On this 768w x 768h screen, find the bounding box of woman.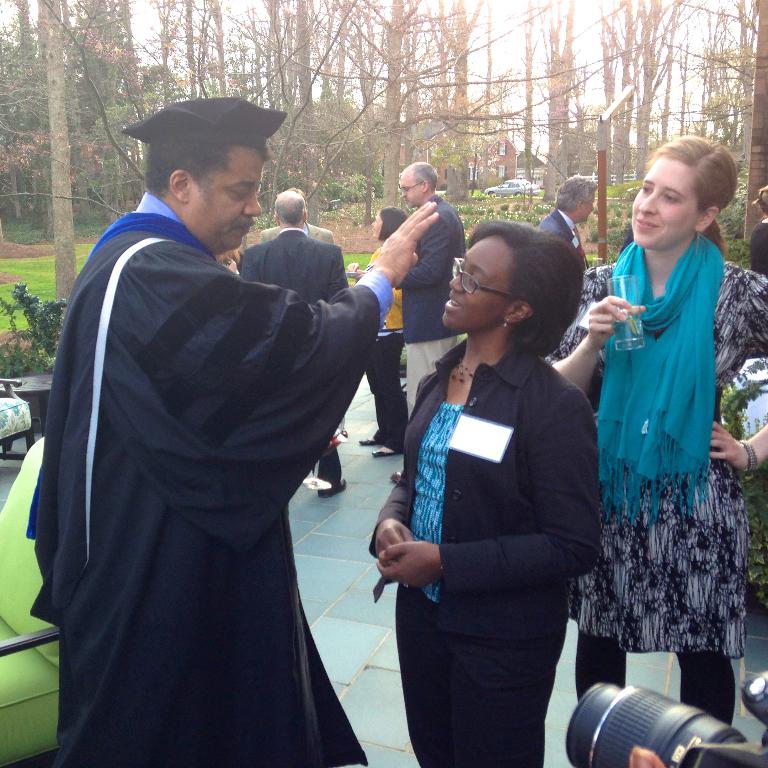
Bounding box: Rect(357, 205, 410, 456).
